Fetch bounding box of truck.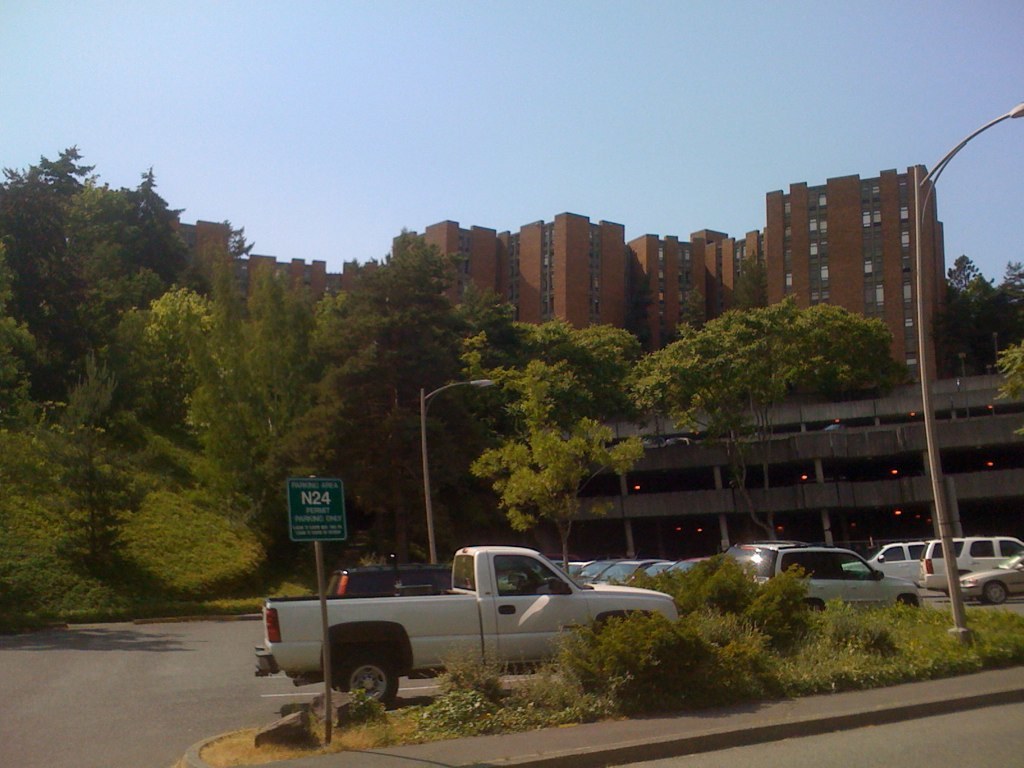
Bbox: {"x1": 268, "y1": 561, "x2": 688, "y2": 738}.
